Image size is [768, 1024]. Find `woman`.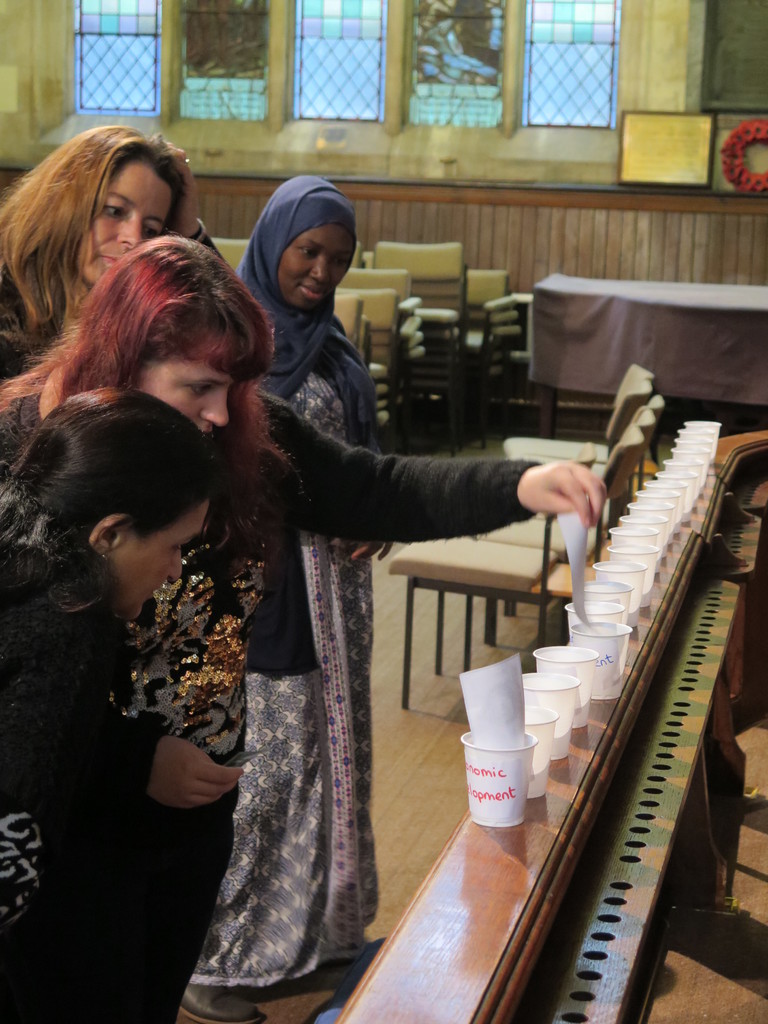
pyautogui.locateOnScreen(0, 228, 625, 1023).
